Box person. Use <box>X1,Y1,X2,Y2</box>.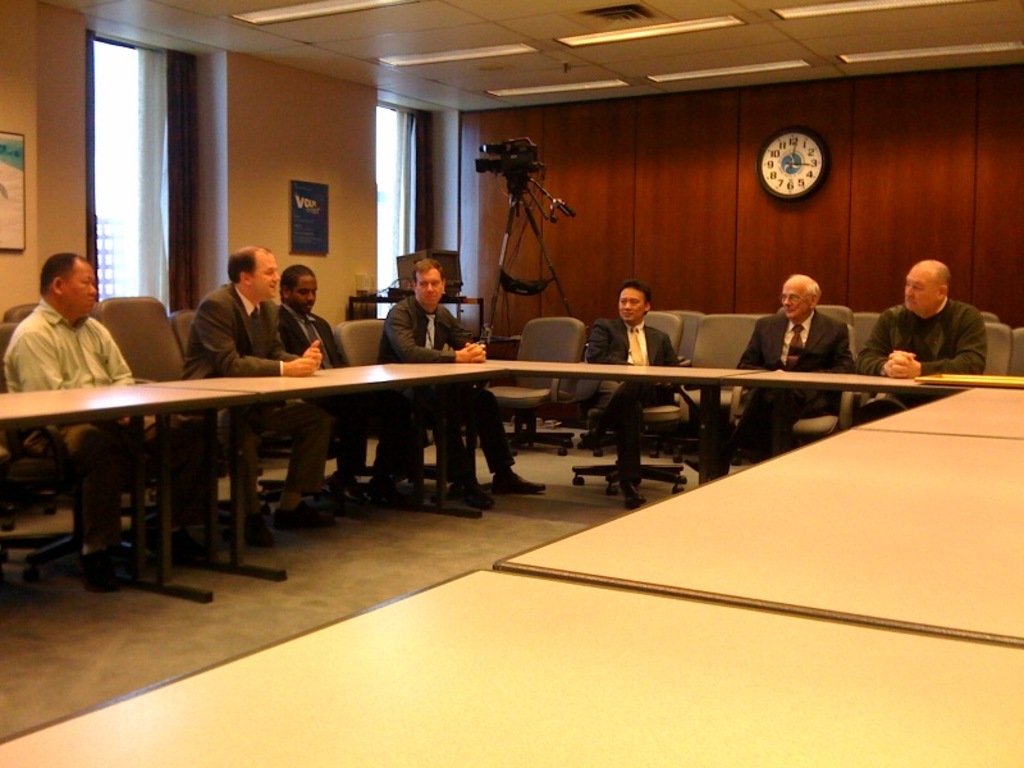
<box>859,253,995,429</box>.
